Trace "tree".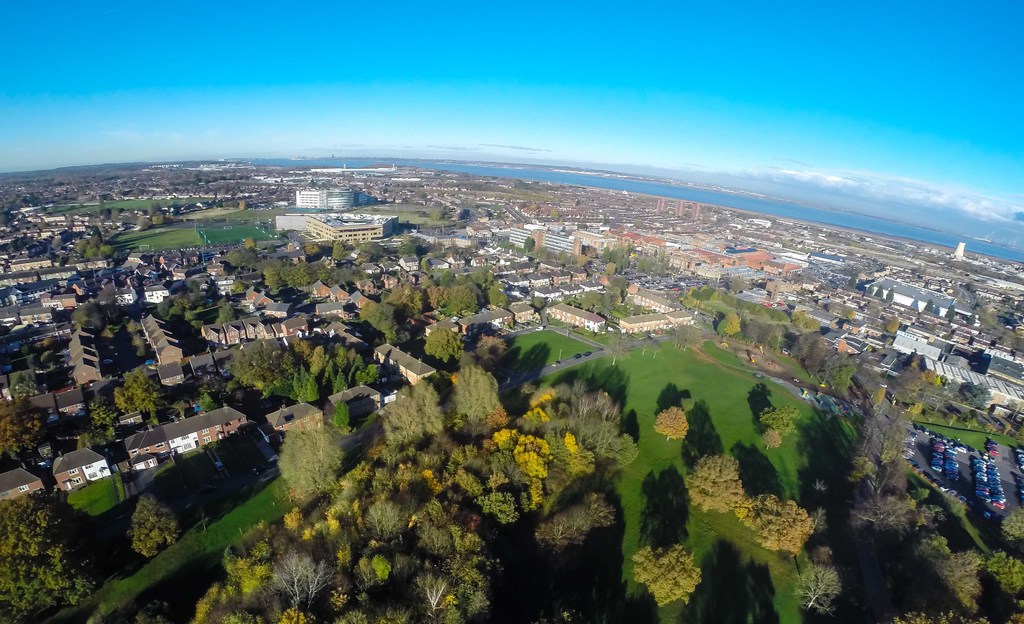
Traced to [436, 366, 510, 427].
